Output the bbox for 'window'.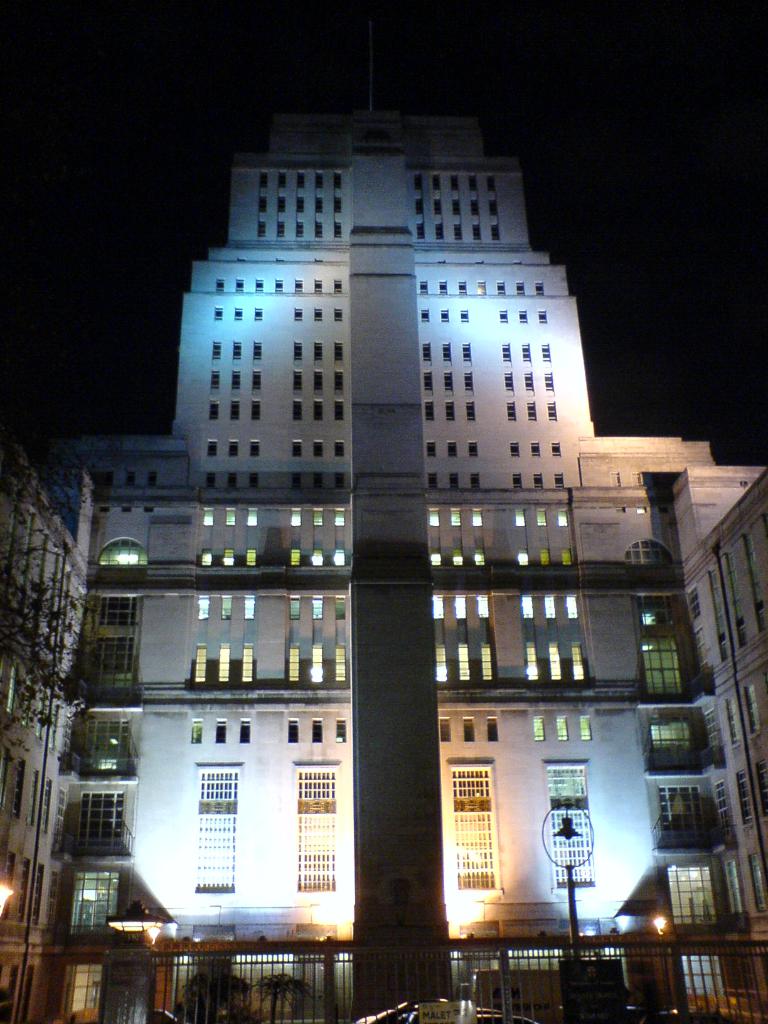
431/593/447/622.
